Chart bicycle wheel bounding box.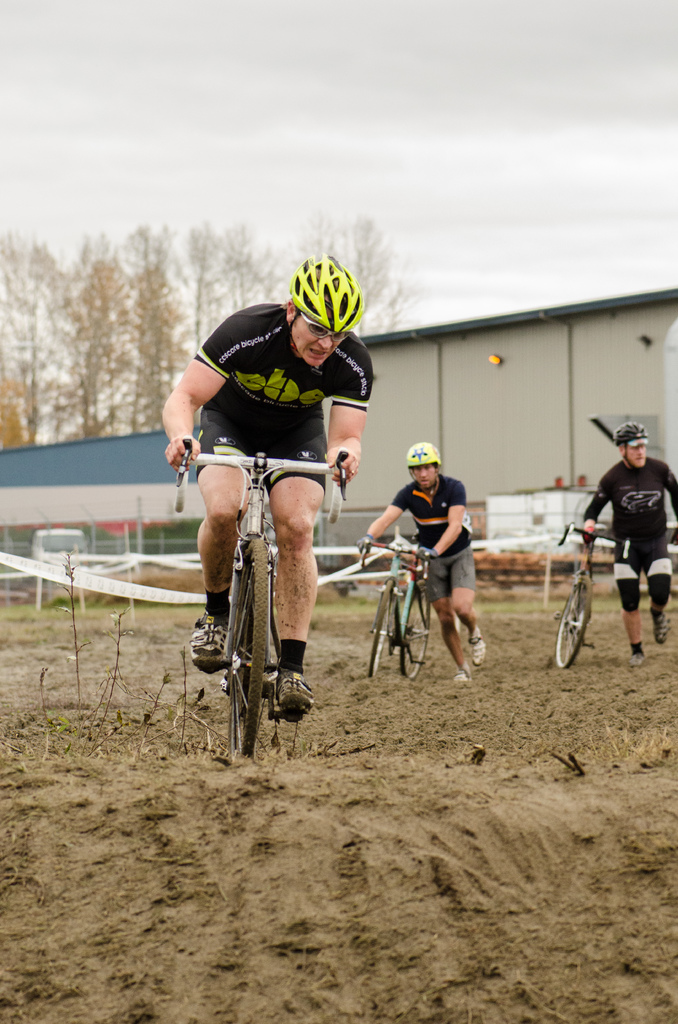
Charted: (392, 593, 430, 683).
